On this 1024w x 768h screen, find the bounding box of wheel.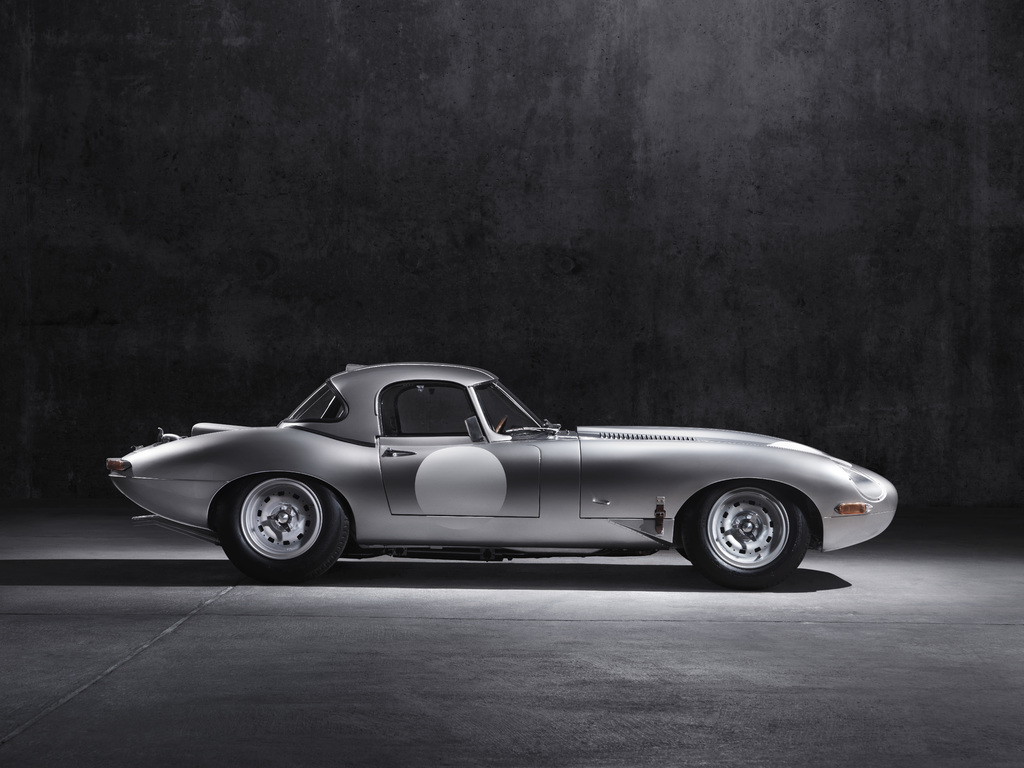
Bounding box: detection(682, 481, 812, 589).
